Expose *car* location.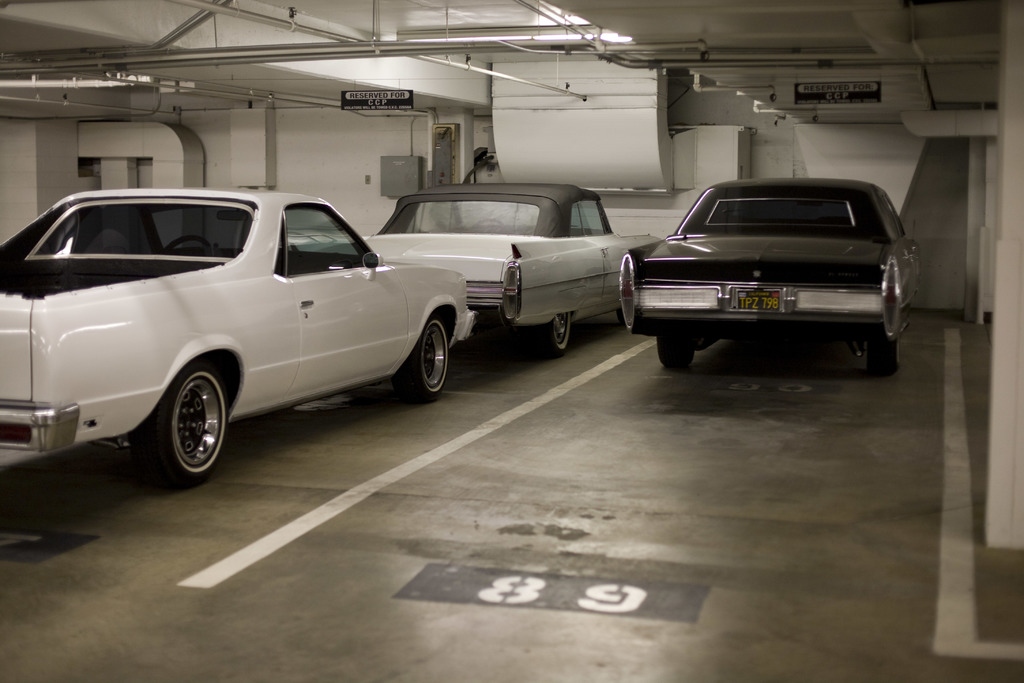
Exposed at pyautogui.locateOnScreen(0, 180, 472, 484).
